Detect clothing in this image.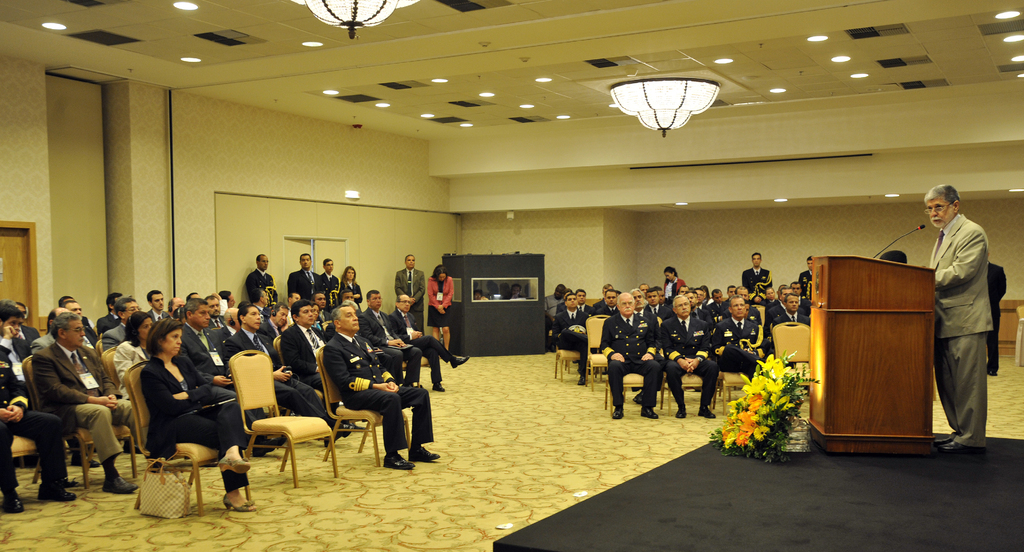
Detection: <bbox>918, 184, 1002, 444</bbox>.
